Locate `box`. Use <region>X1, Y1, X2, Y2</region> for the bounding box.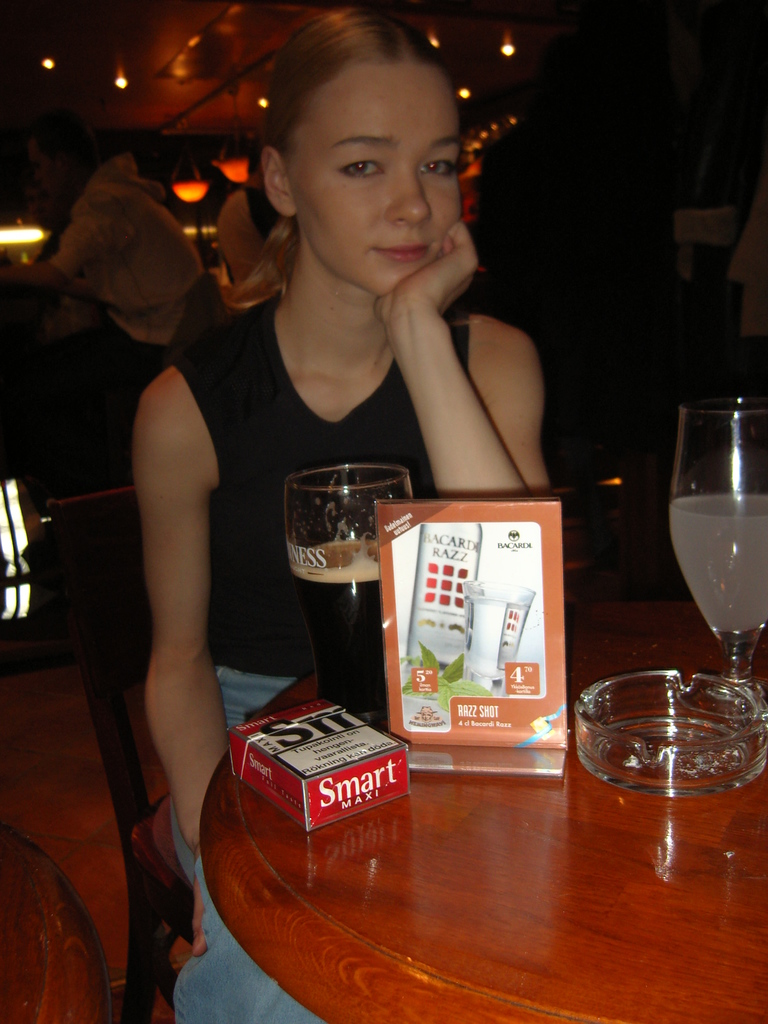
<region>367, 496, 568, 762</region>.
